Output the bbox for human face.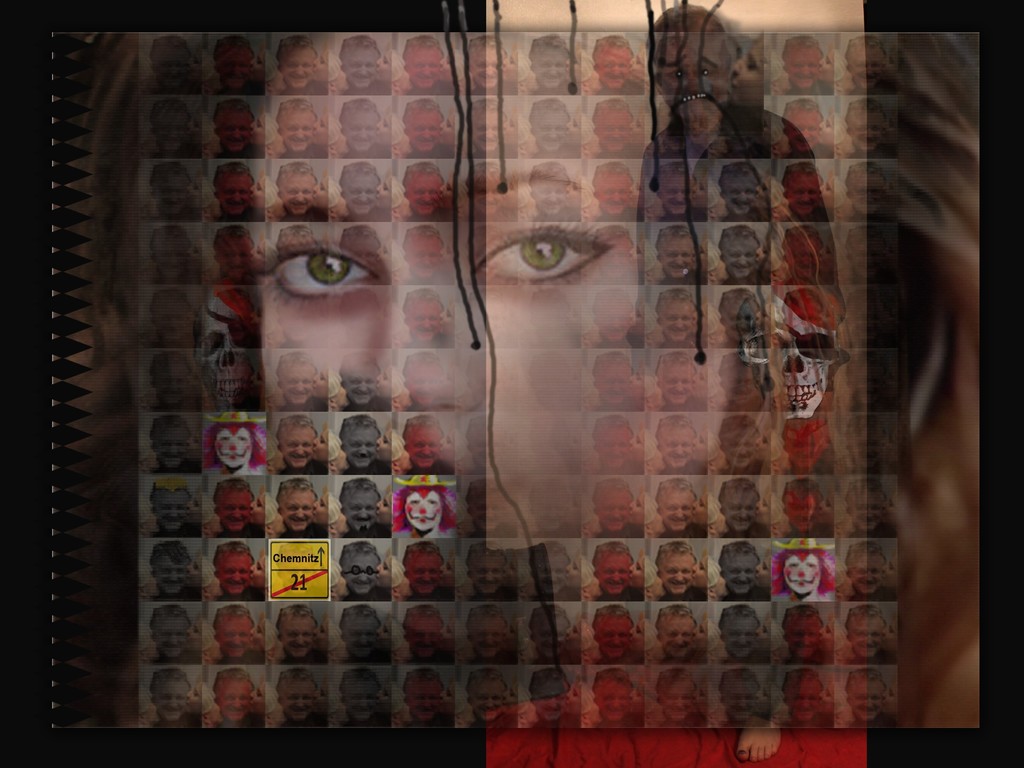
Rect(156, 356, 183, 406).
